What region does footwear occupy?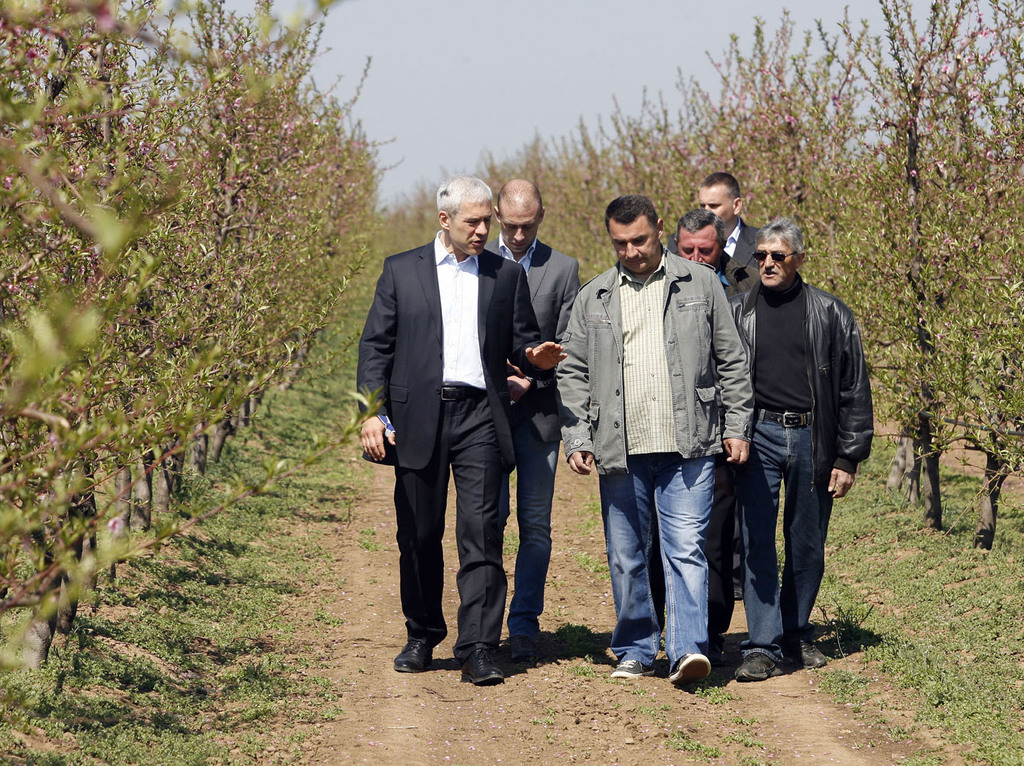
[left=733, top=649, right=787, bottom=684].
